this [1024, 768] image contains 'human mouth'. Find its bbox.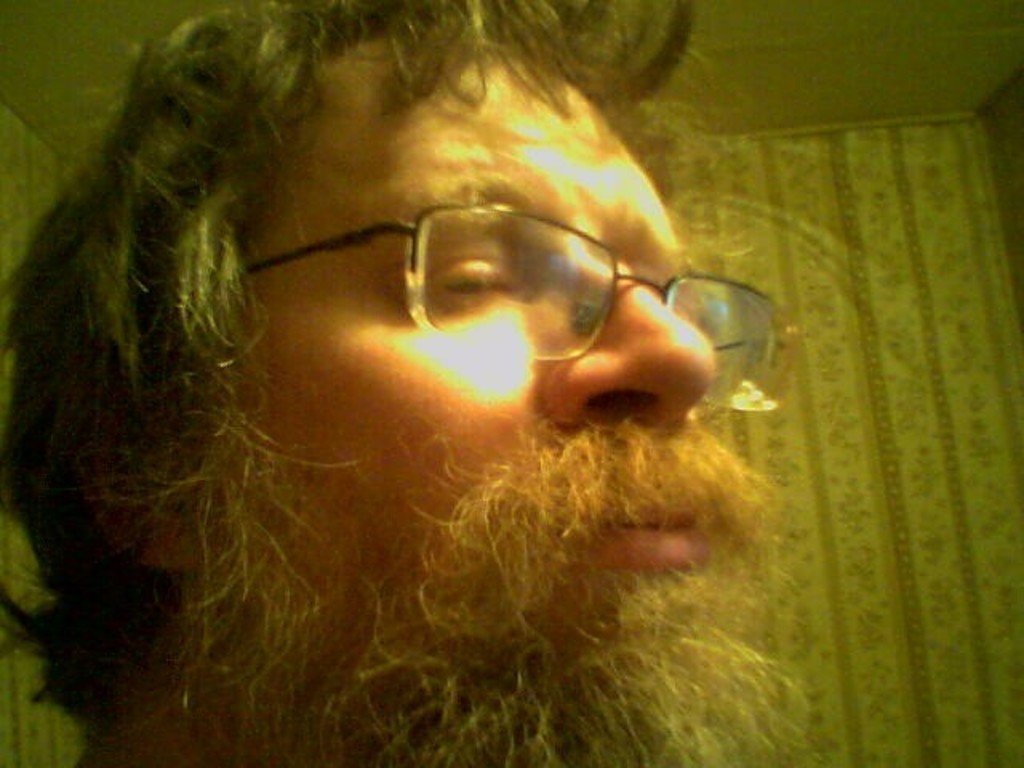
pyautogui.locateOnScreen(579, 502, 712, 568).
